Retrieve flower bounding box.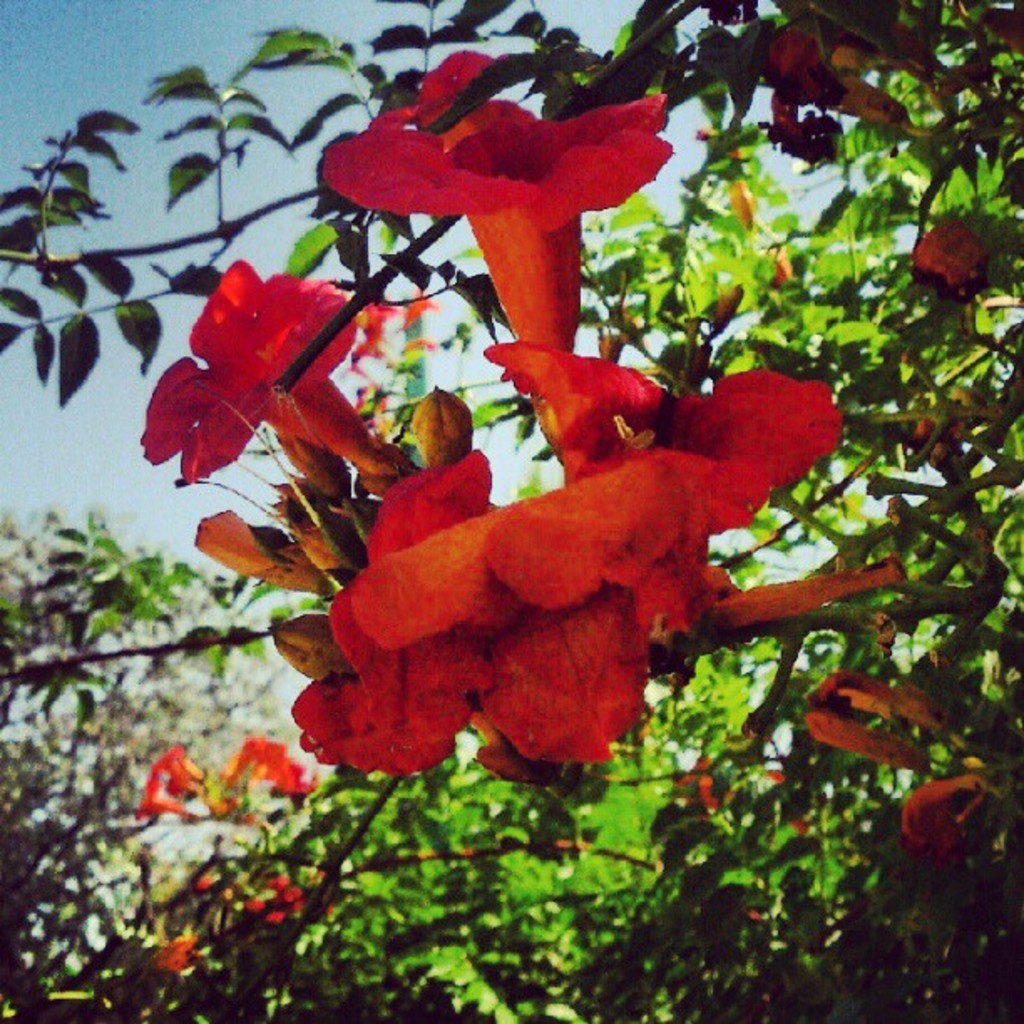
Bounding box: x1=755, y1=15, x2=919, y2=171.
